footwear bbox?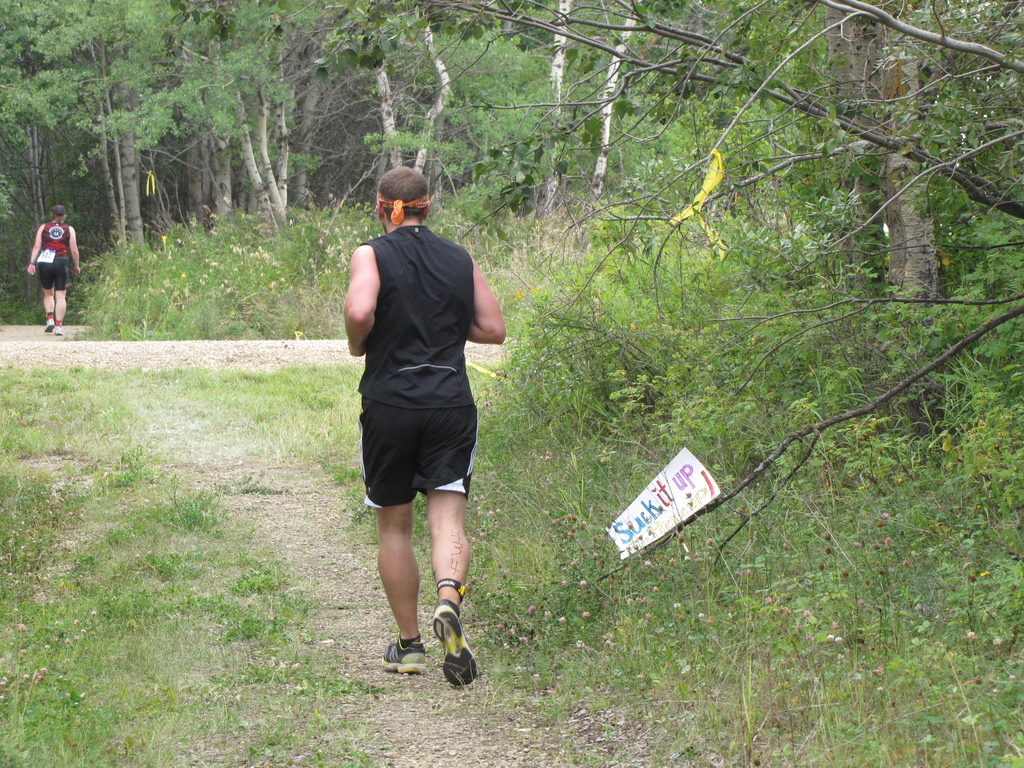
(left=54, top=325, right=63, bottom=336)
